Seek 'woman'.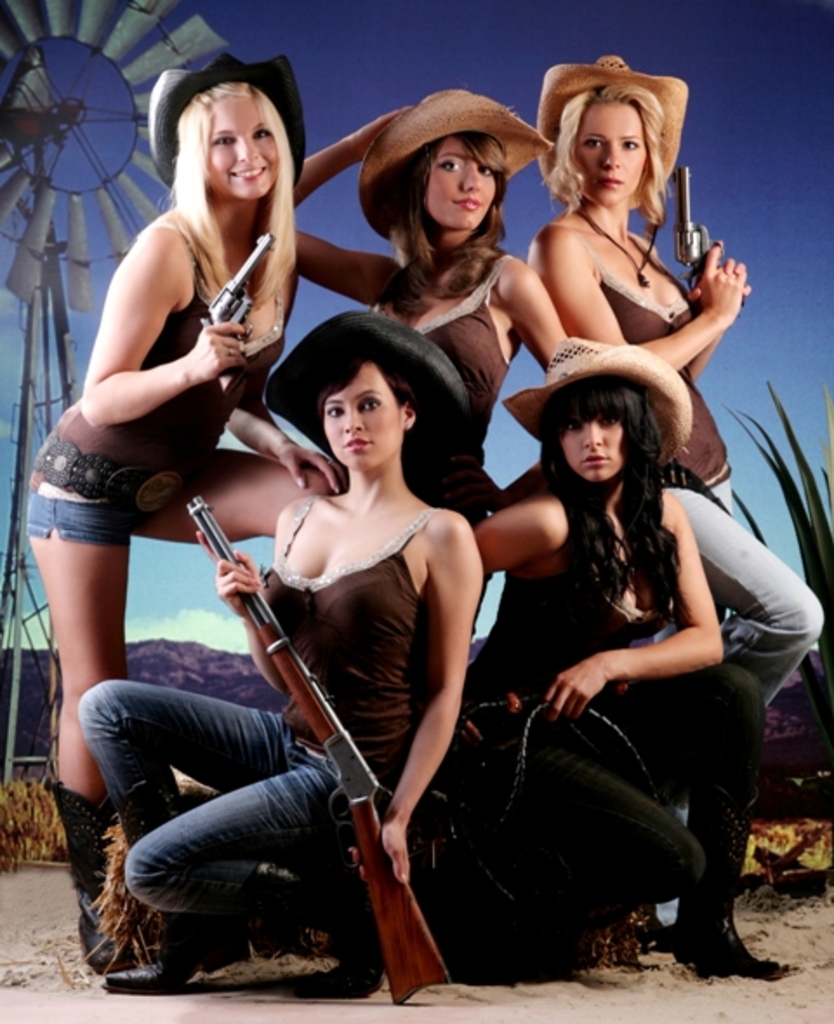
crop(19, 49, 337, 994).
